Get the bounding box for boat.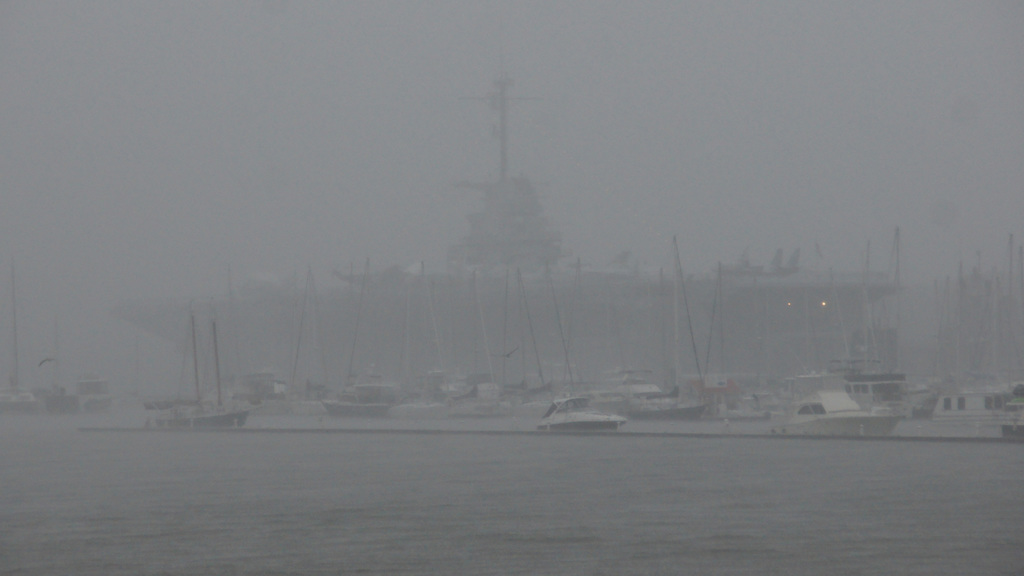
Rect(535, 396, 628, 430).
